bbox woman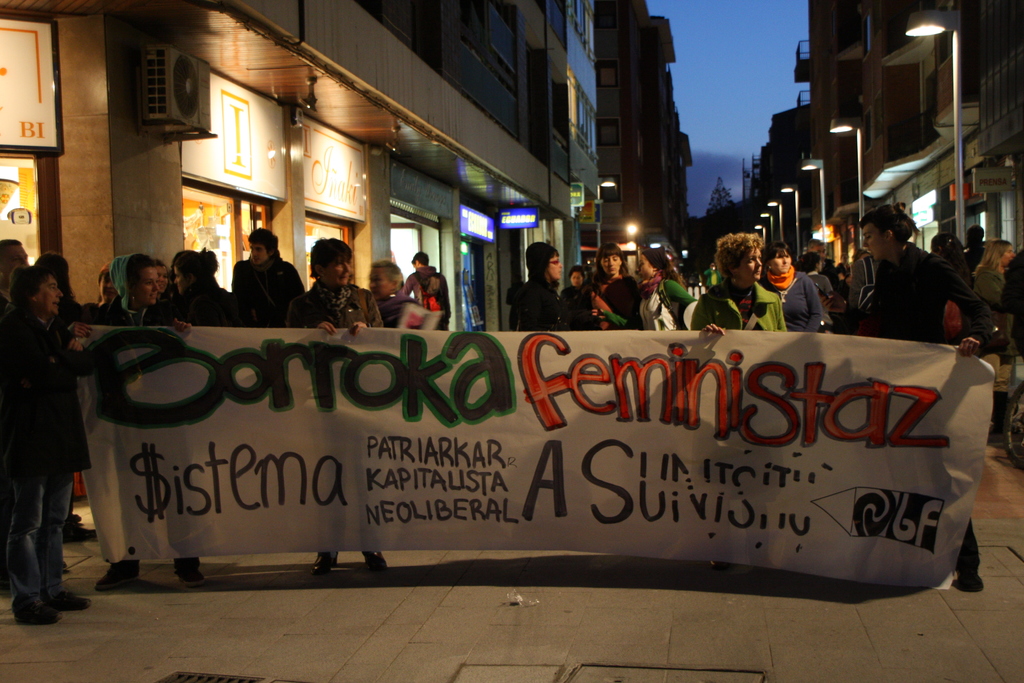
998/245/1023/358
